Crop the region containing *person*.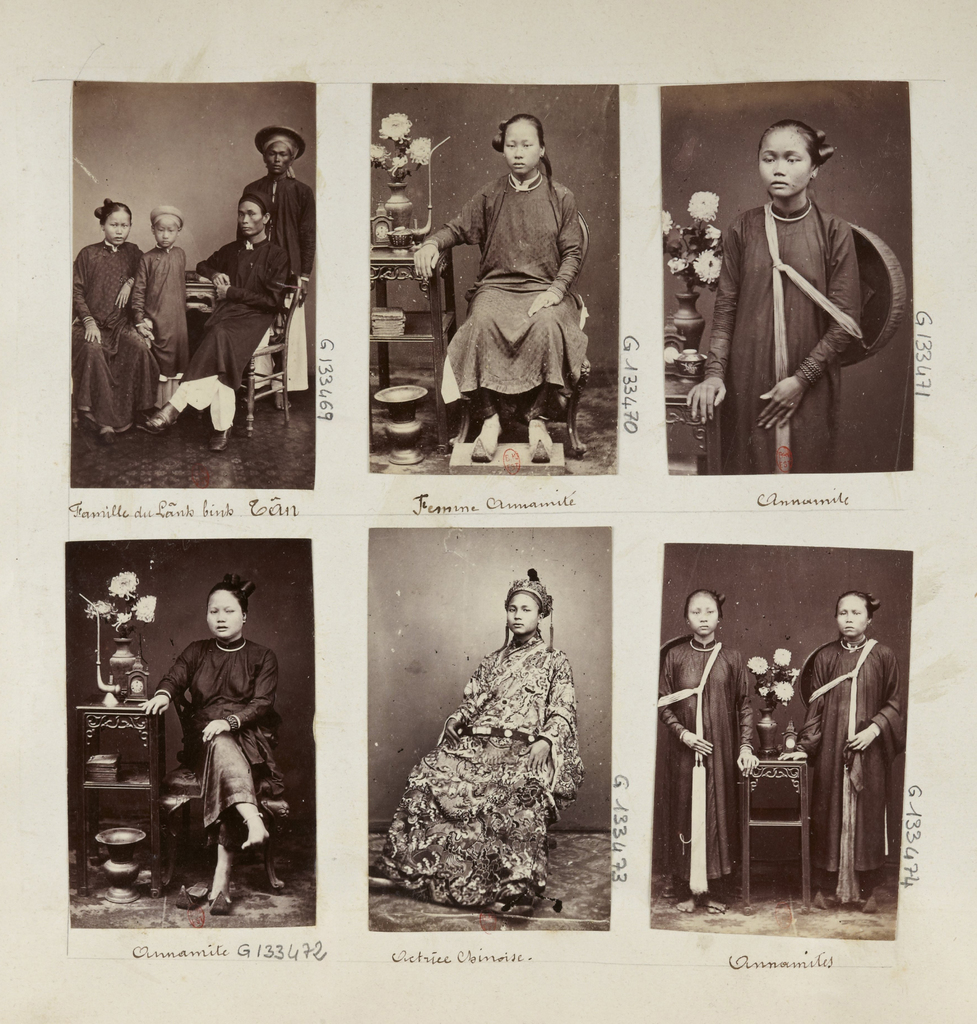
Crop region: [x1=684, y1=115, x2=866, y2=474].
